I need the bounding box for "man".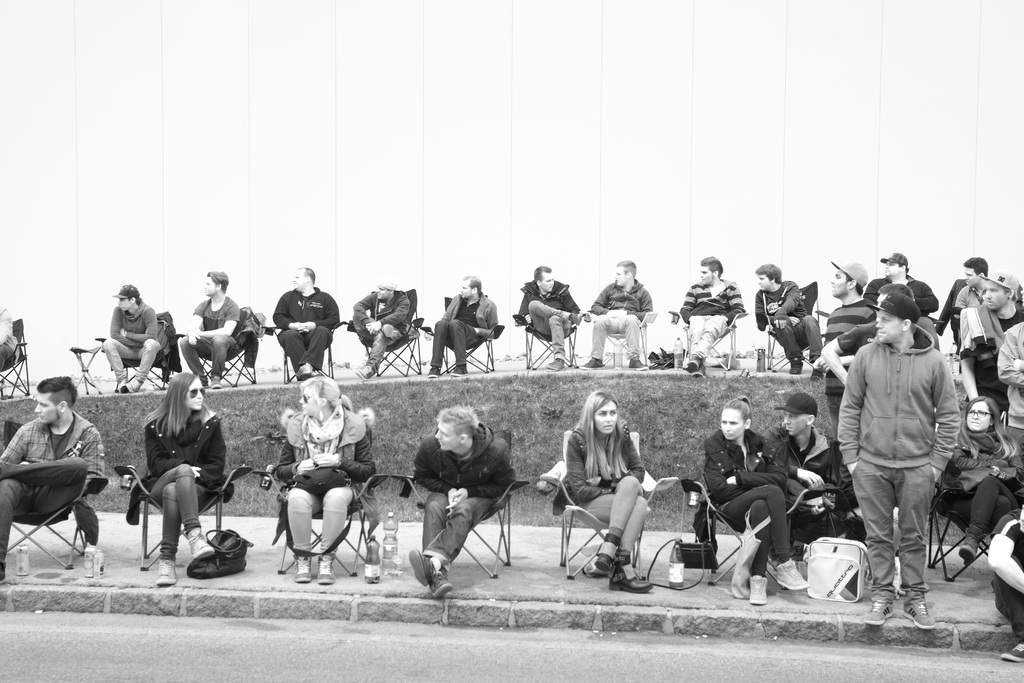
Here it is: crop(406, 403, 515, 596).
